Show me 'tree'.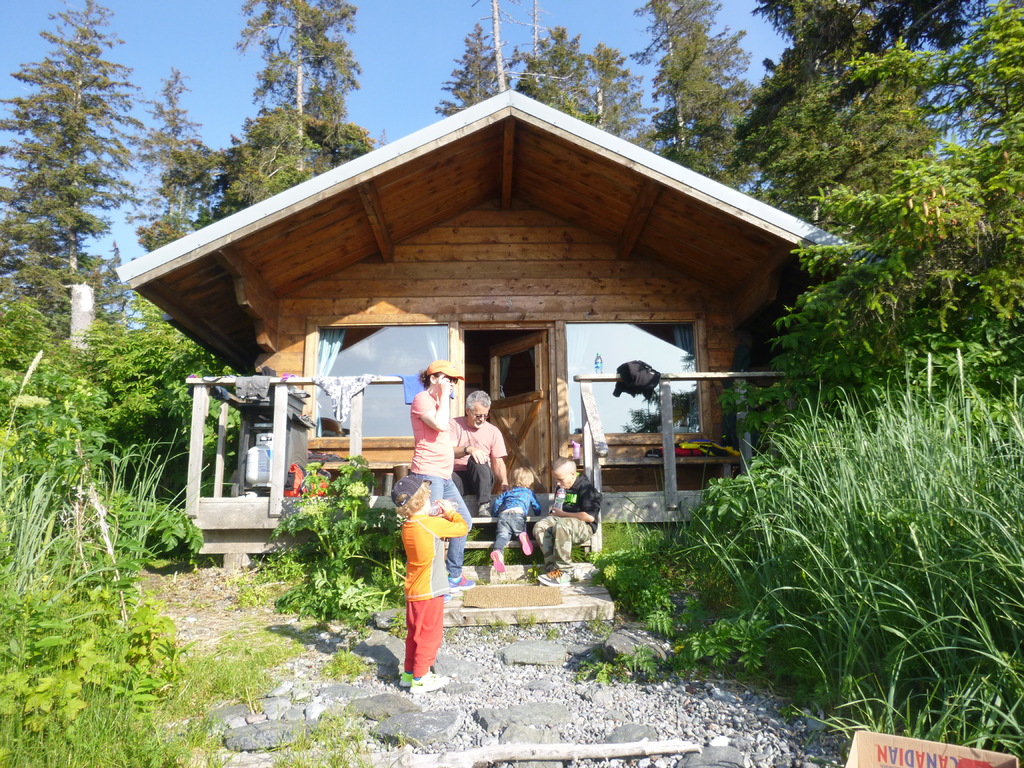
'tree' is here: (465,0,636,130).
